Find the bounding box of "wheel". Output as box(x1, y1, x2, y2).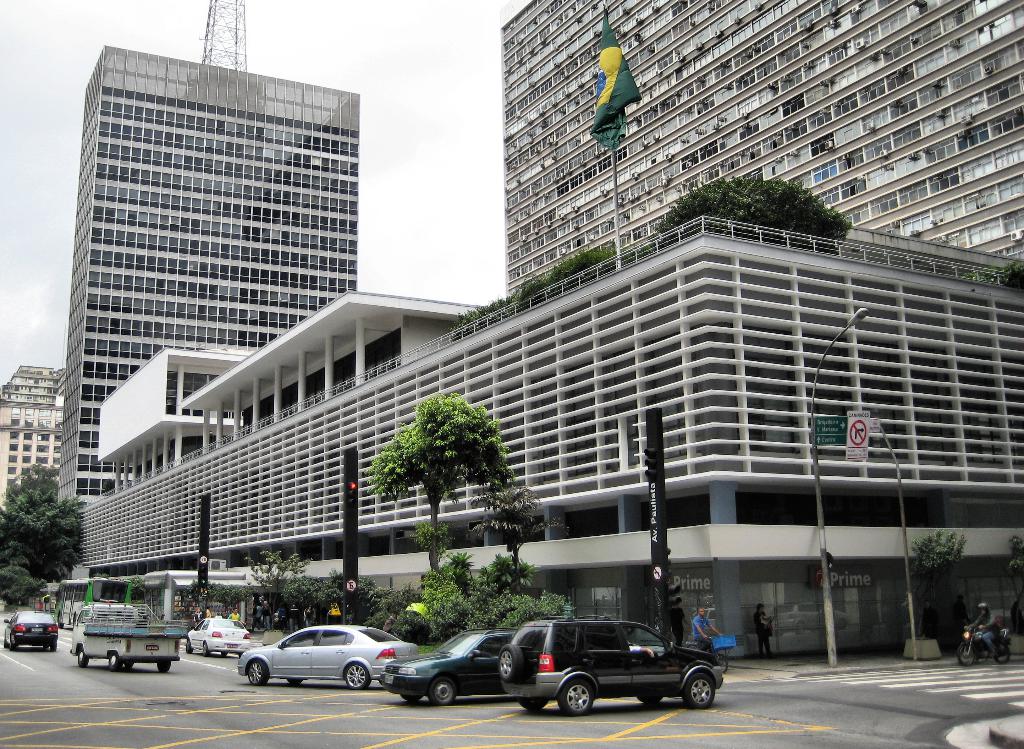
box(109, 650, 117, 668).
